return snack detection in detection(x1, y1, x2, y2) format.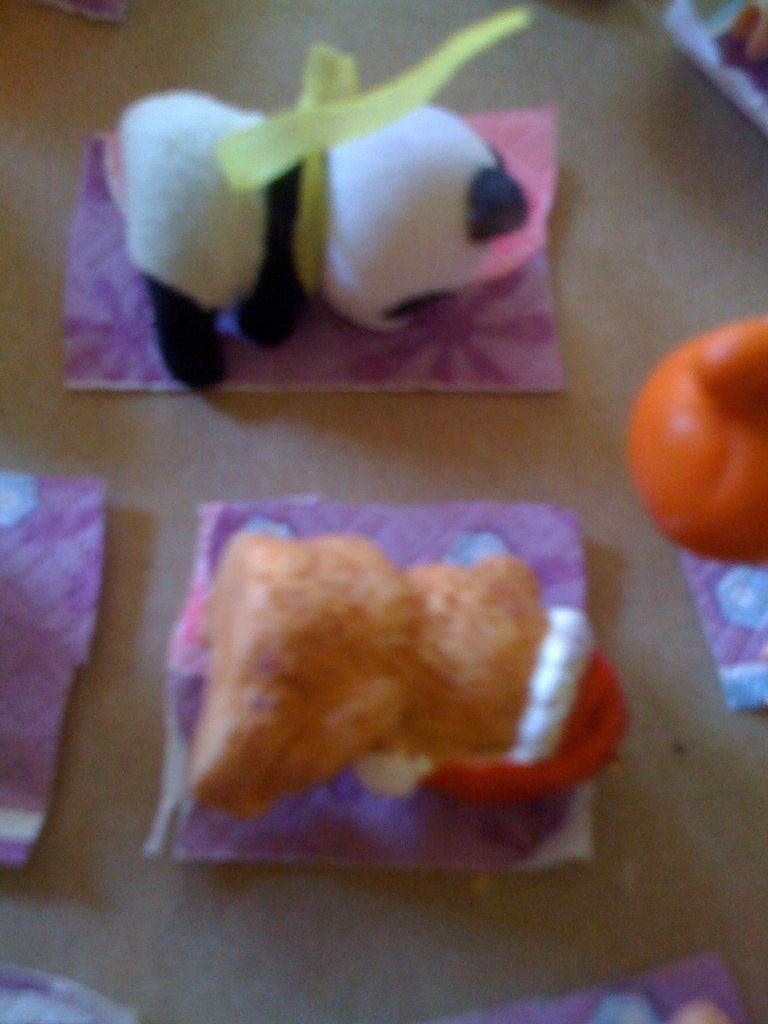
detection(394, 547, 562, 760).
